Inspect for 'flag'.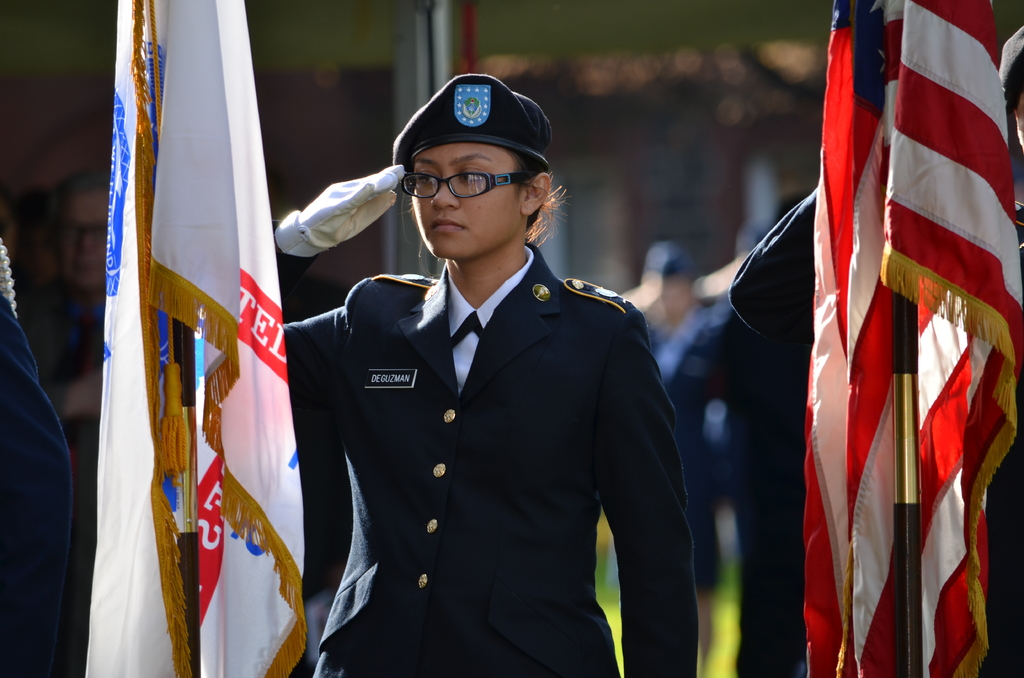
Inspection: [x1=91, y1=0, x2=308, y2=677].
